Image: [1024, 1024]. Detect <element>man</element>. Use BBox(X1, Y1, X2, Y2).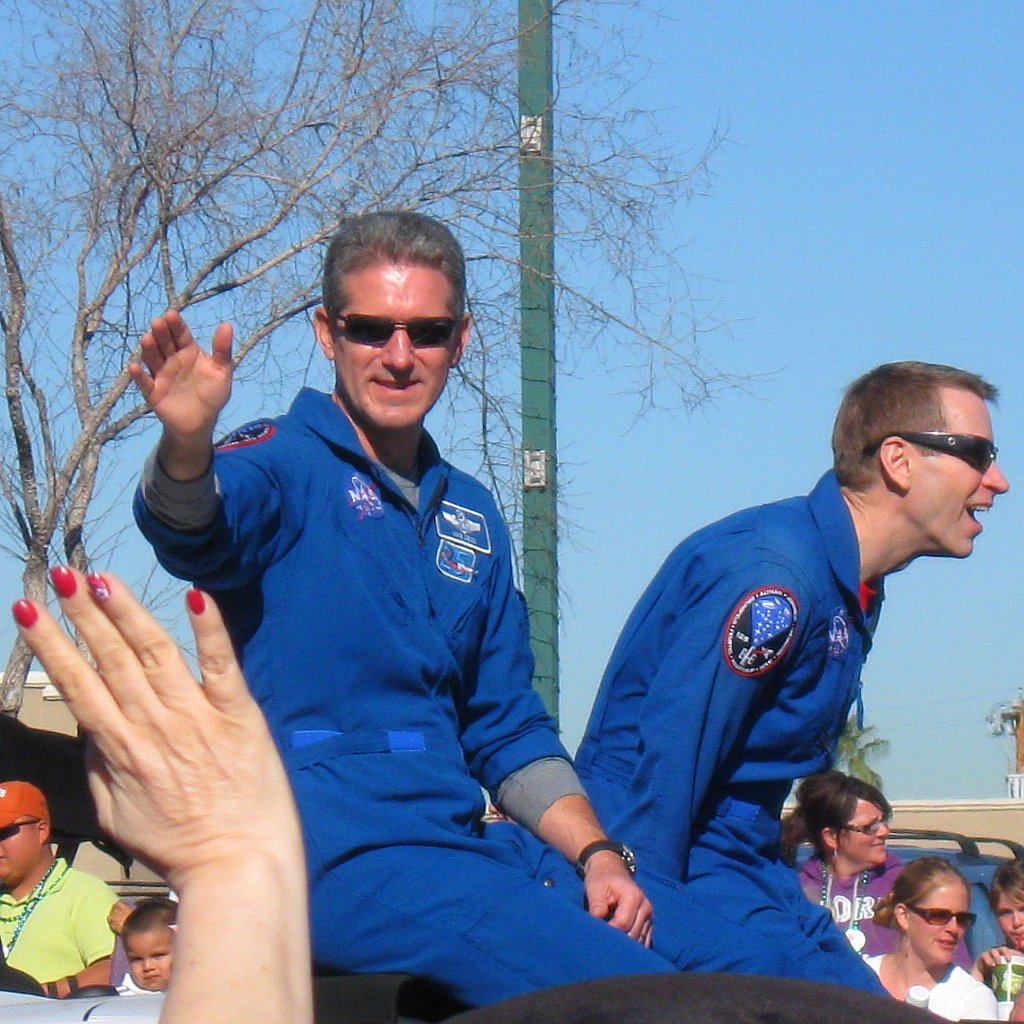
BBox(575, 356, 1009, 998).
